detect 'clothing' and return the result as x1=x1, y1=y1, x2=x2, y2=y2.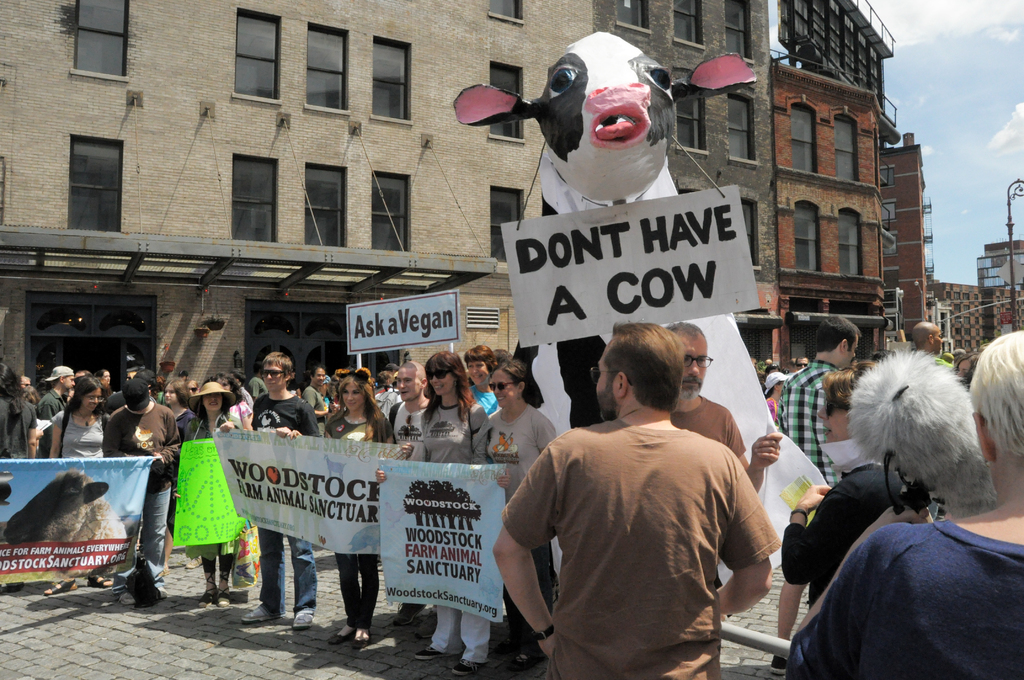
x1=335, y1=551, x2=376, y2=630.
